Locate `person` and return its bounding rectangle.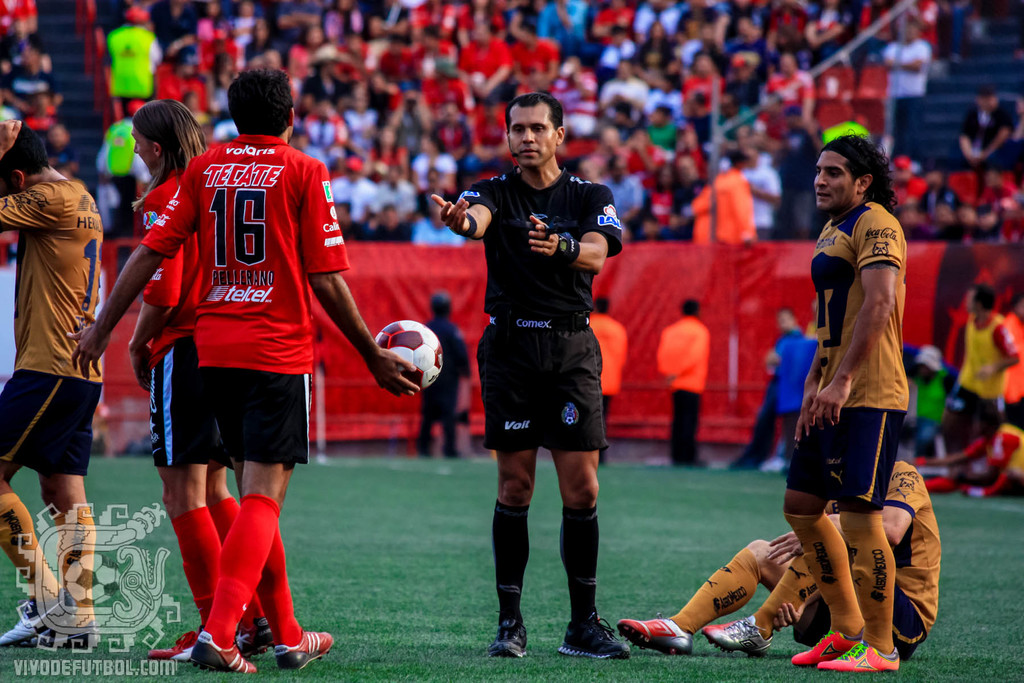
<region>447, 83, 636, 677</region>.
